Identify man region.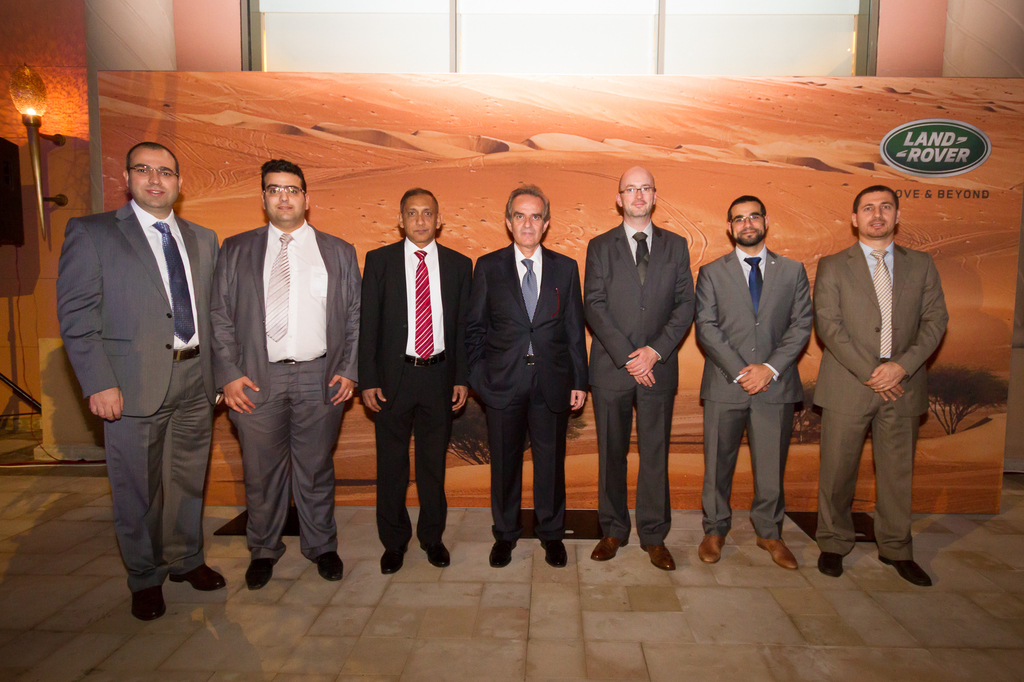
Region: 810, 185, 948, 592.
